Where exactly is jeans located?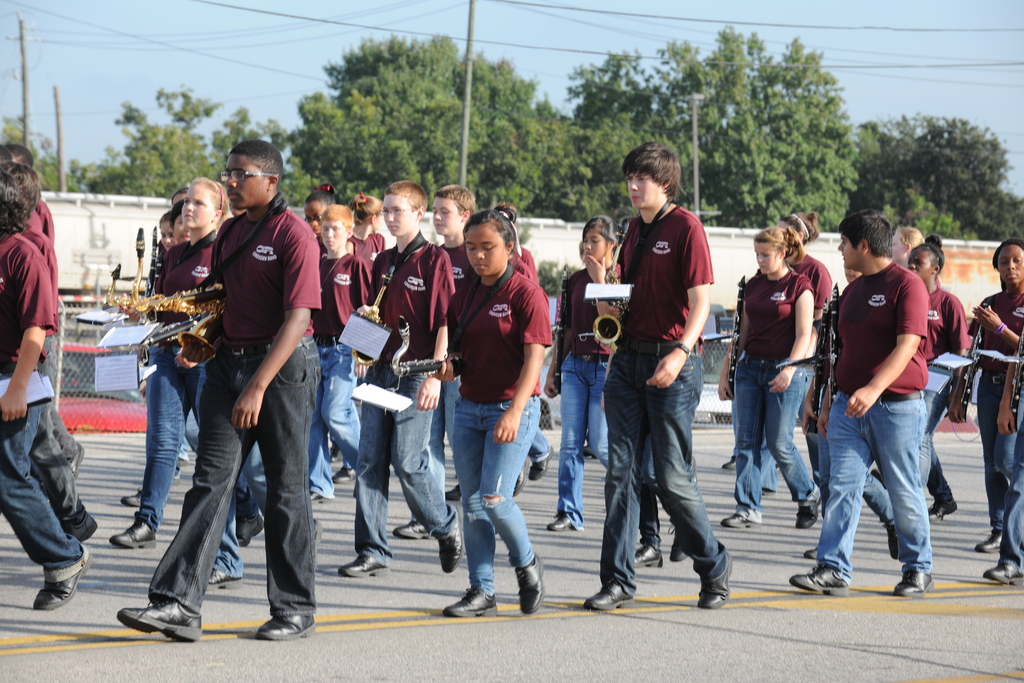
Its bounding box is bbox(445, 393, 545, 593).
